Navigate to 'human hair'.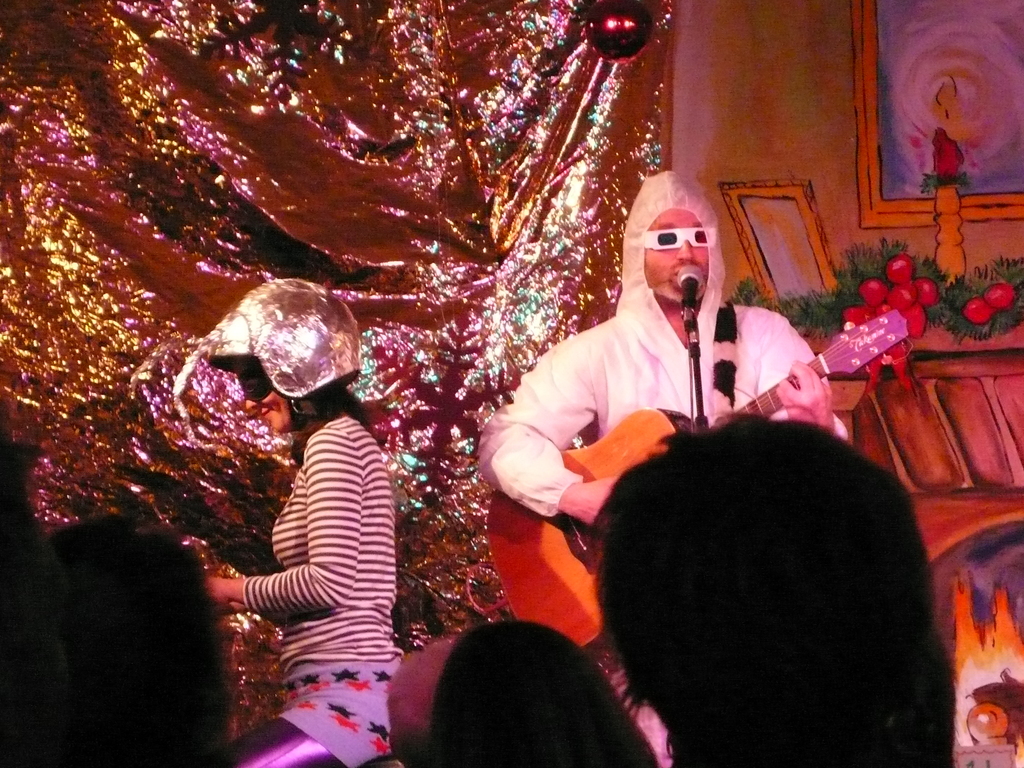
Navigation target: bbox=(543, 402, 975, 767).
